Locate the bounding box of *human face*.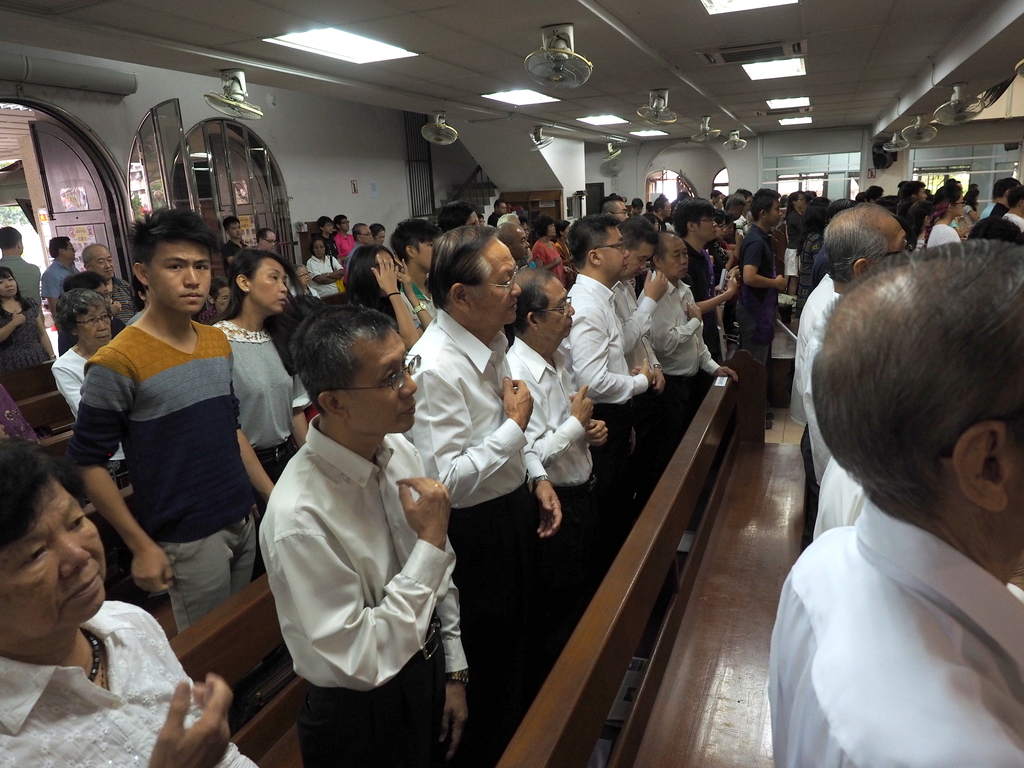
Bounding box: 3,483,106,632.
